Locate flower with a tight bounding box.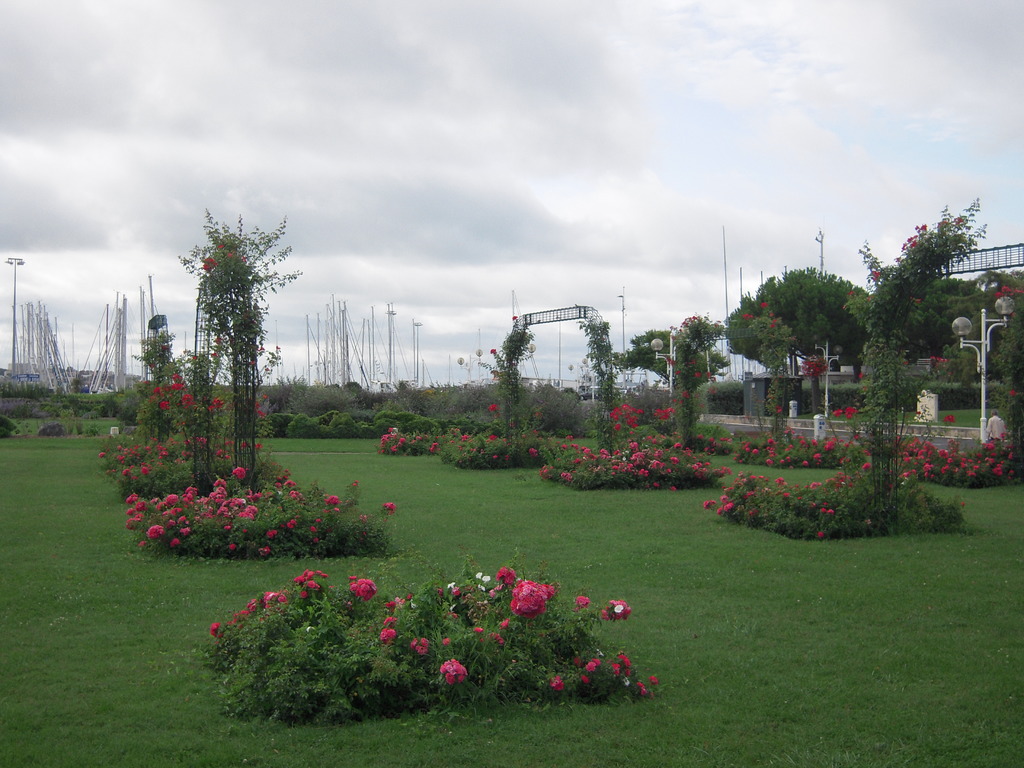
bbox=(707, 440, 717, 446).
